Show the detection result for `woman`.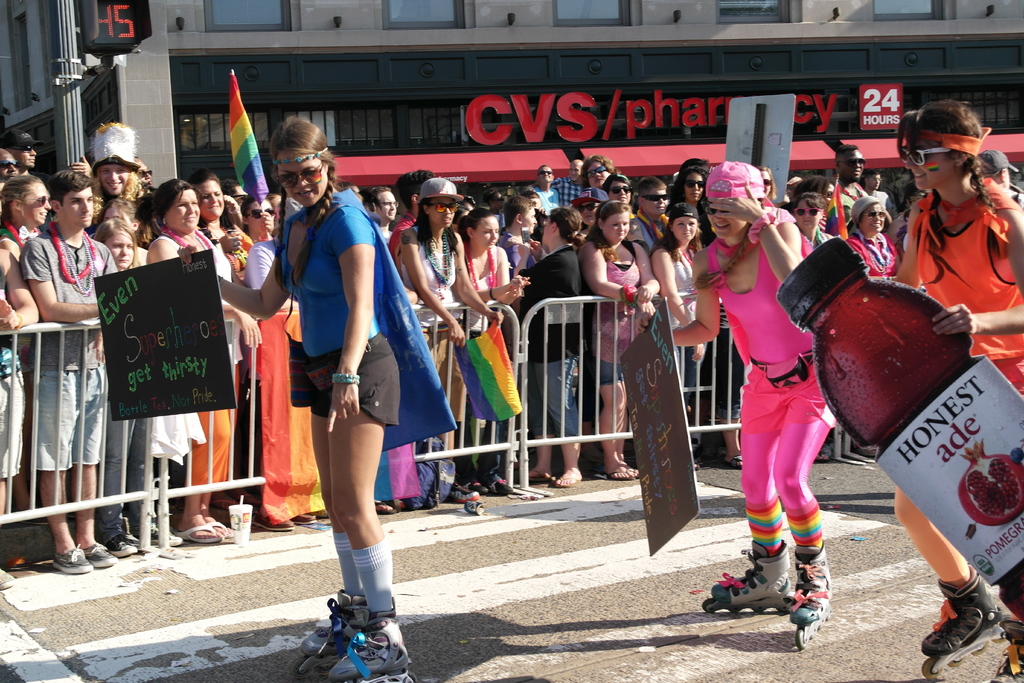
(left=846, top=194, right=901, bottom=461).
